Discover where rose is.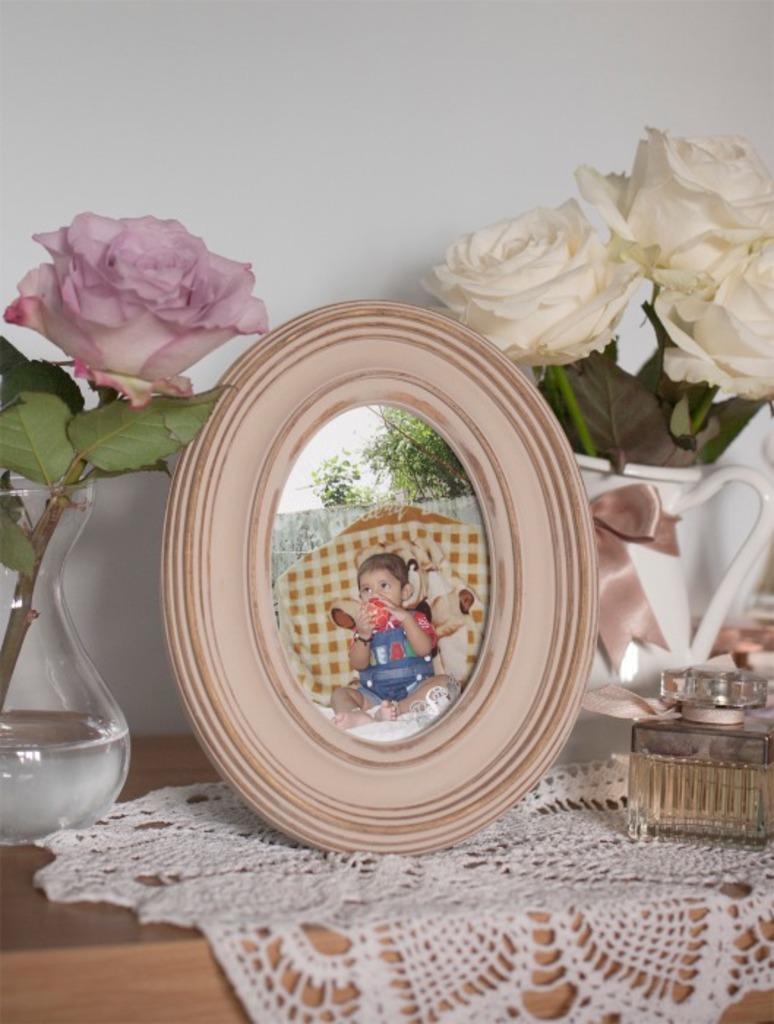
Discovered at <bbox>0, 206, 268, 407</bbox>.
